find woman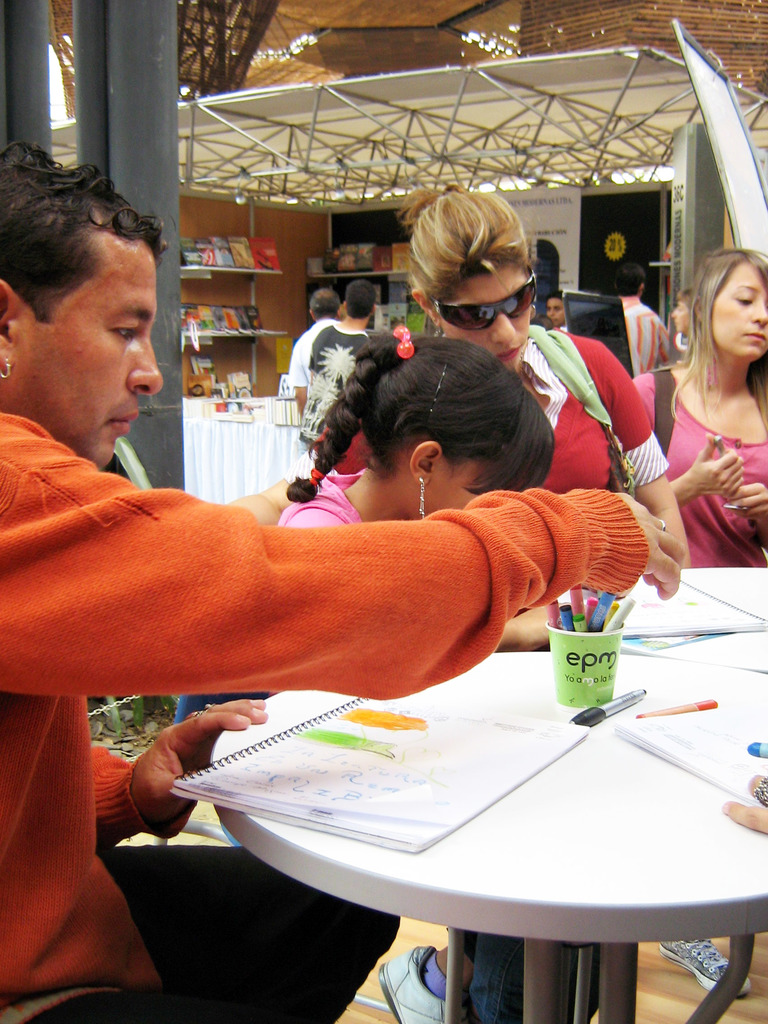
x1=392, y1=175, x2=691, y2=567
